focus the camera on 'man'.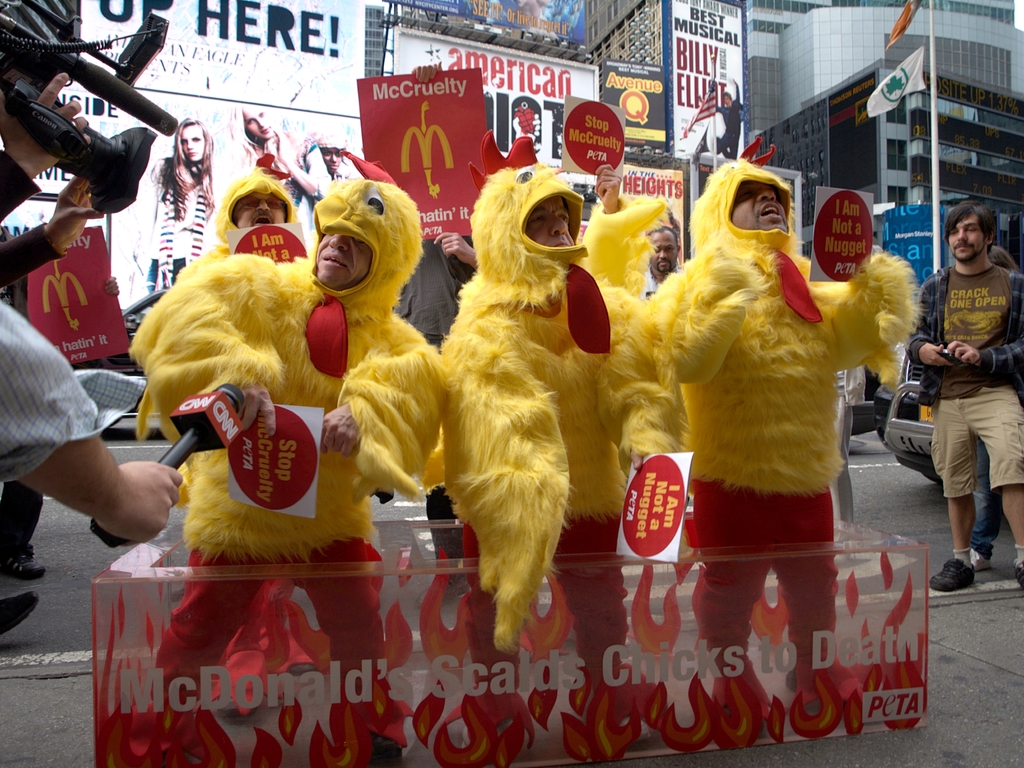
Focus region: 0, 70, 106, 295.
